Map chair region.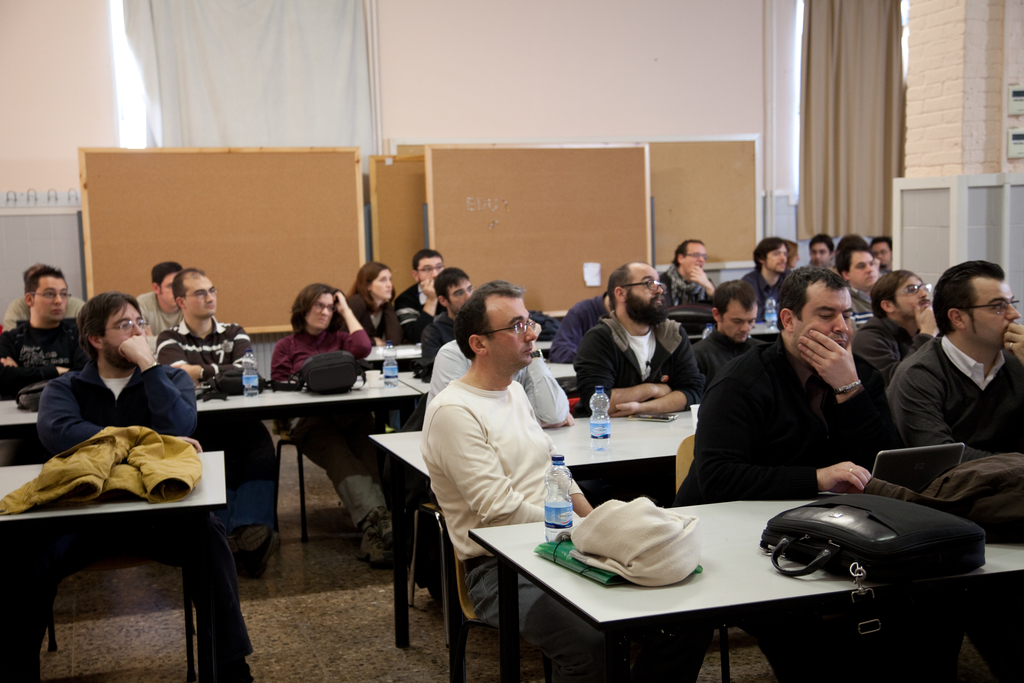
Mapped to bbox=[675, 434, 730, 682].
